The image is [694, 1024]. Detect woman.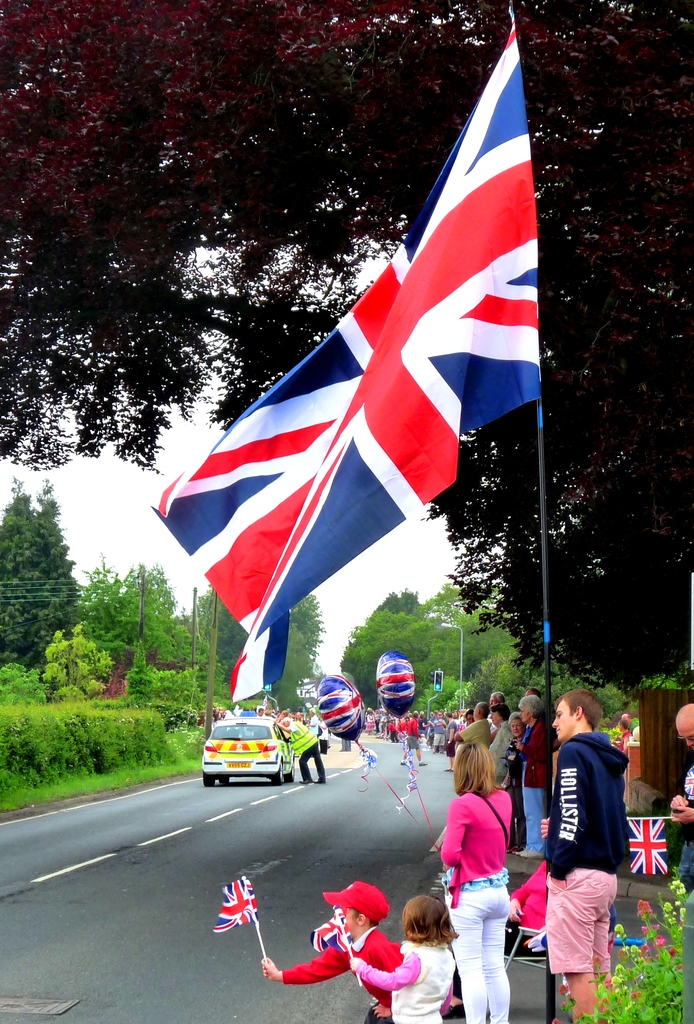
Detection: 430,737,523,1023.
